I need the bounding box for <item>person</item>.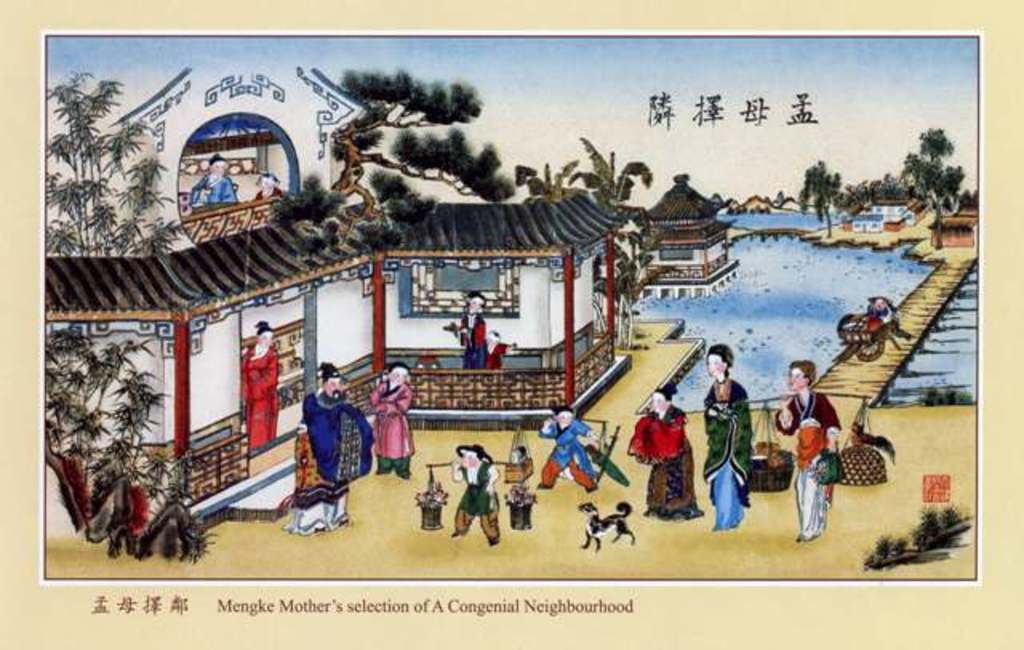
Here it is: [left=533, top=402, right=598, bottom=493].
